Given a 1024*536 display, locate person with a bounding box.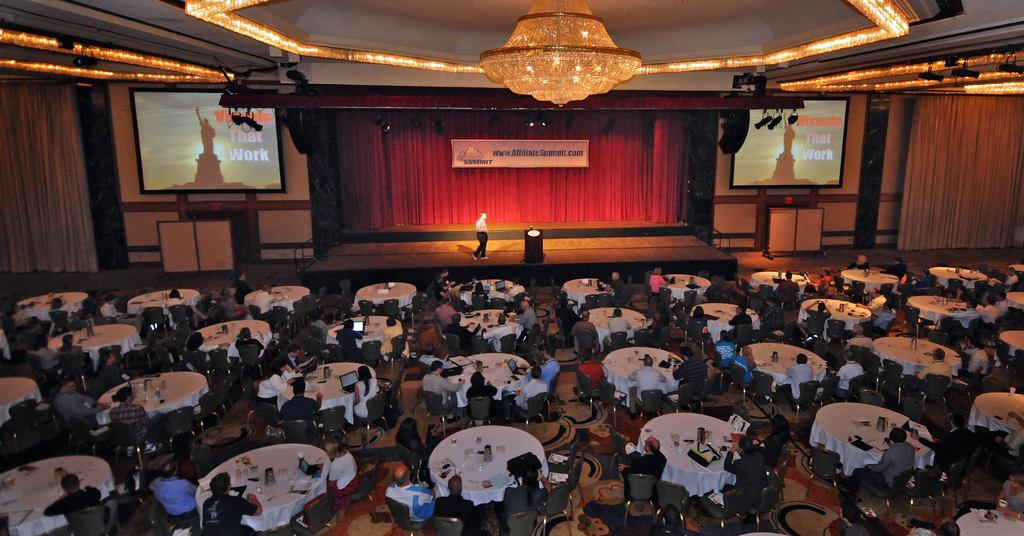
Located: 803,297,831,332.
